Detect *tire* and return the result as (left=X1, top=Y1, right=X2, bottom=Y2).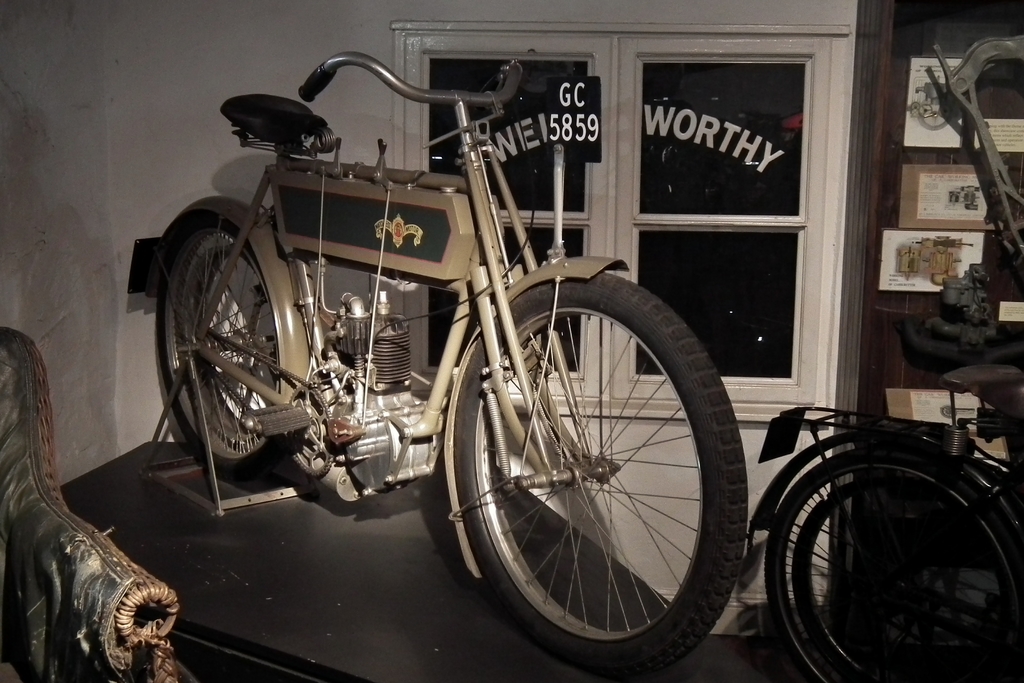
(left=470, top=269, right=748, bottom=661).
